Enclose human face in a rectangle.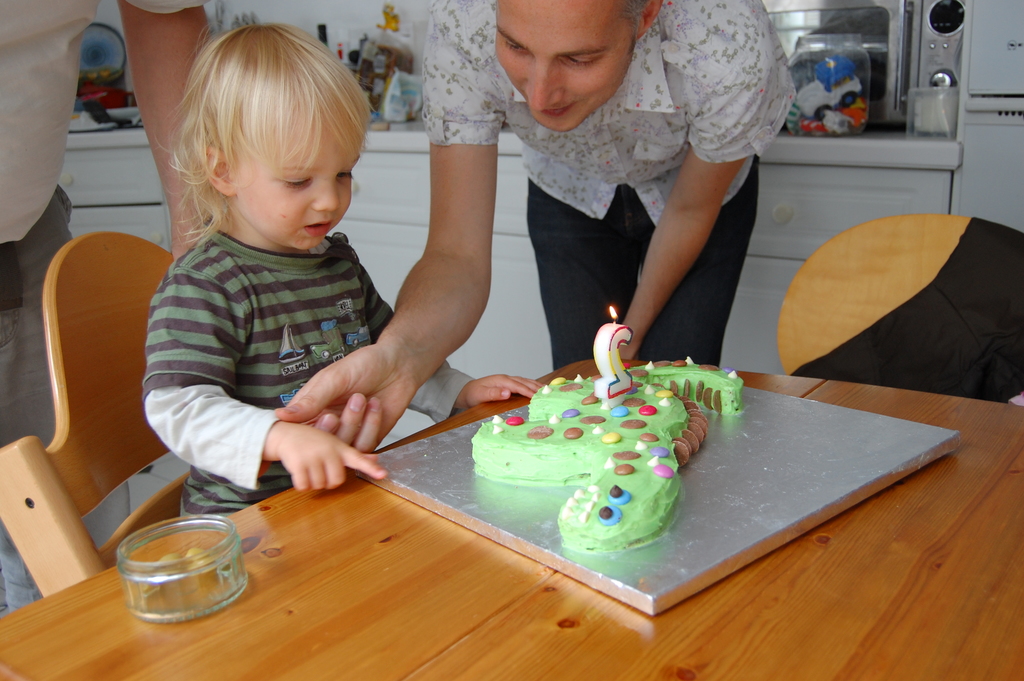
locate(238, 109, 359, 252).
